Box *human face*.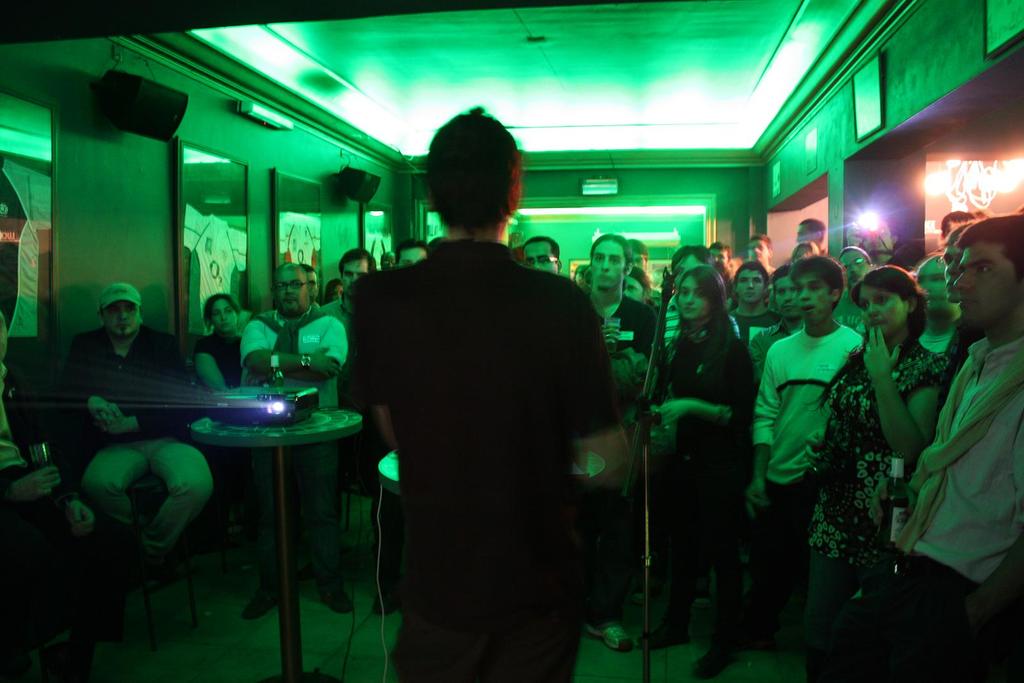
342/256/366/300.
